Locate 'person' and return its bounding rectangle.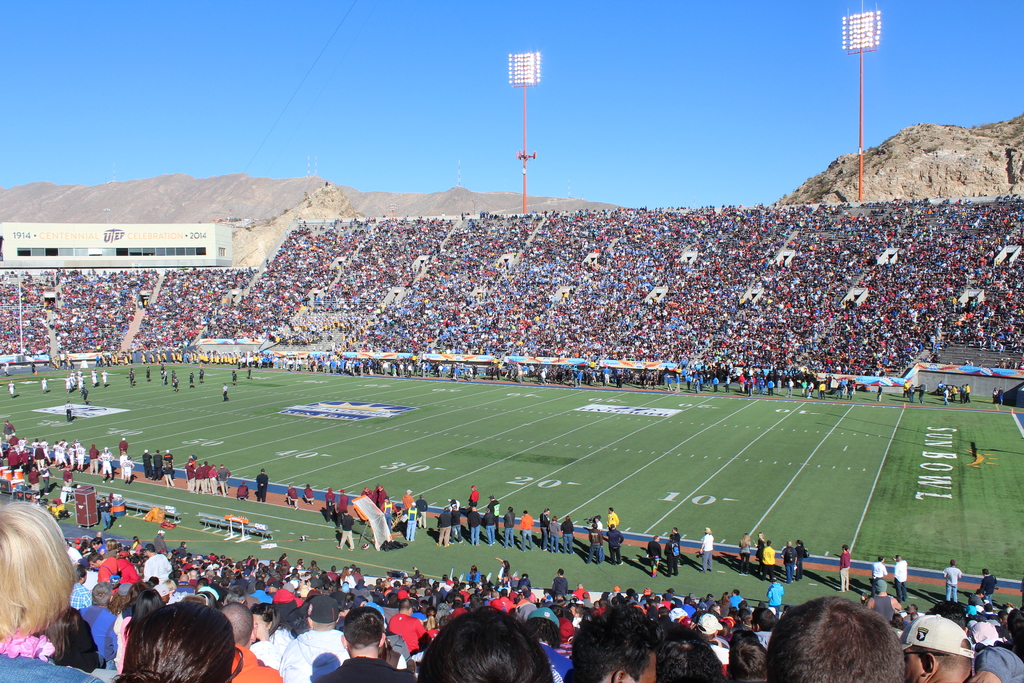
left=287, top=481, right=303, bottom=509.
